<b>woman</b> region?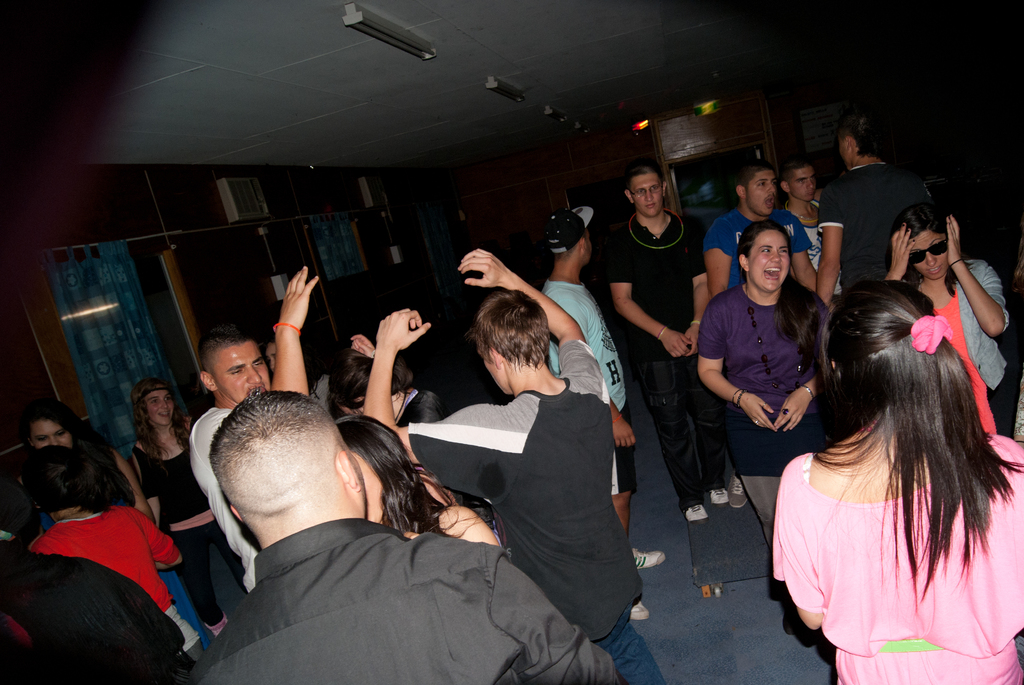
328,415,499,552
